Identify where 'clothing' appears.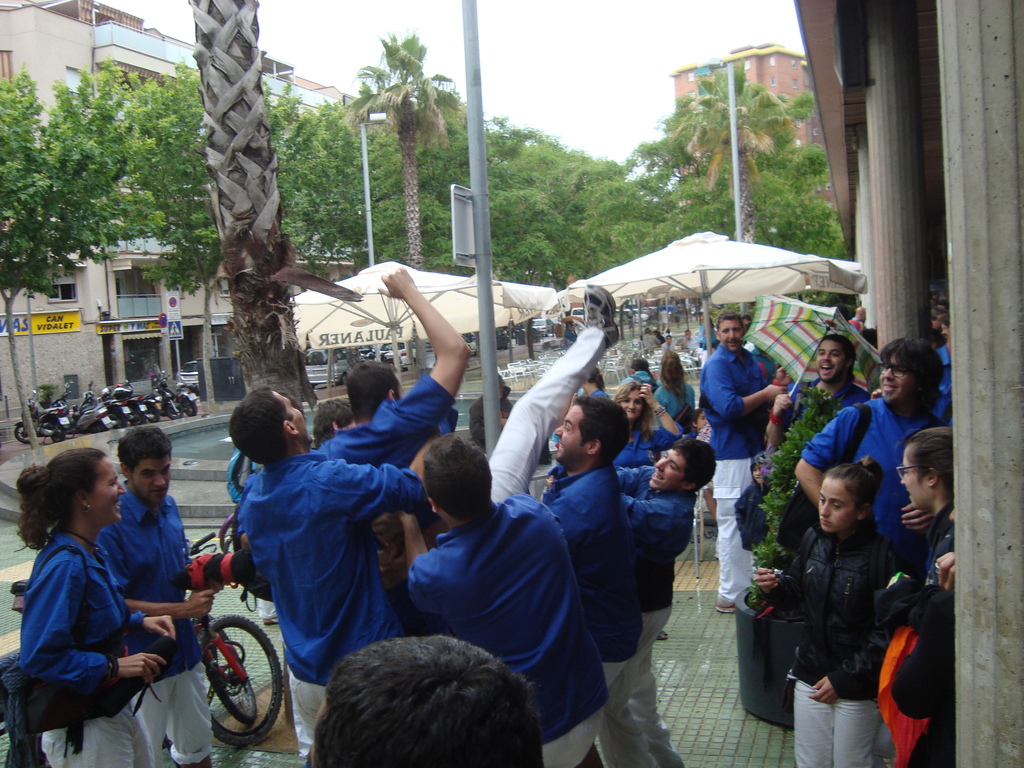
Appears at (622,470,675,760).
